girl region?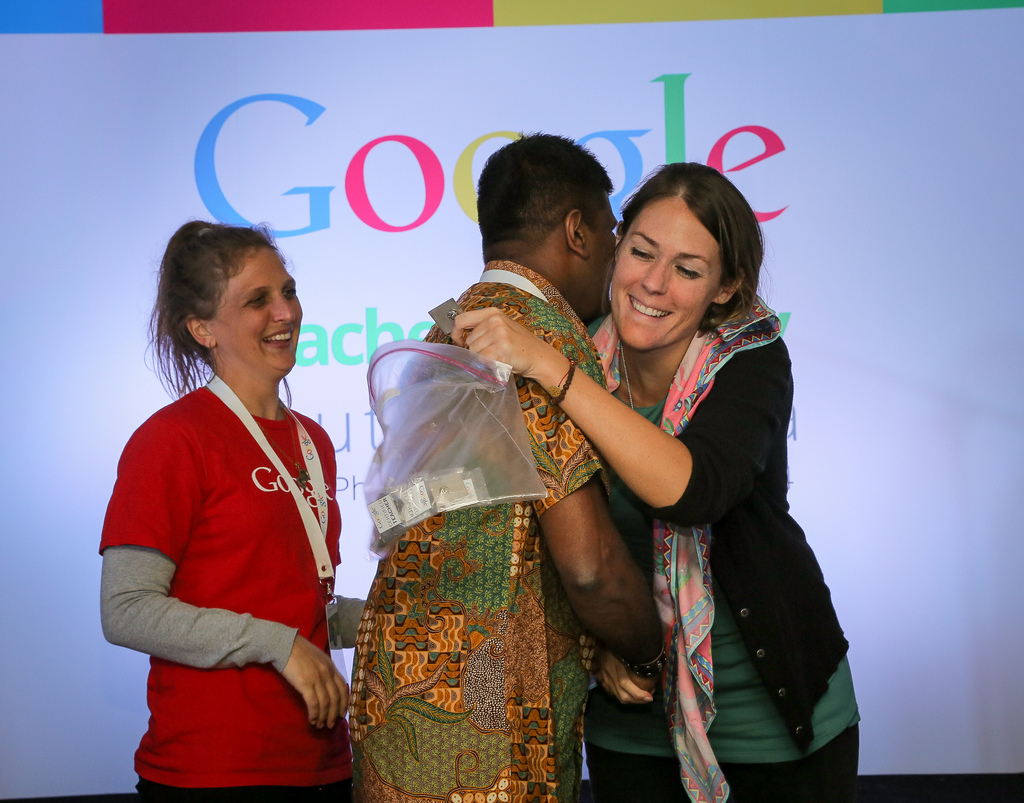
100, 221, 368, 802
